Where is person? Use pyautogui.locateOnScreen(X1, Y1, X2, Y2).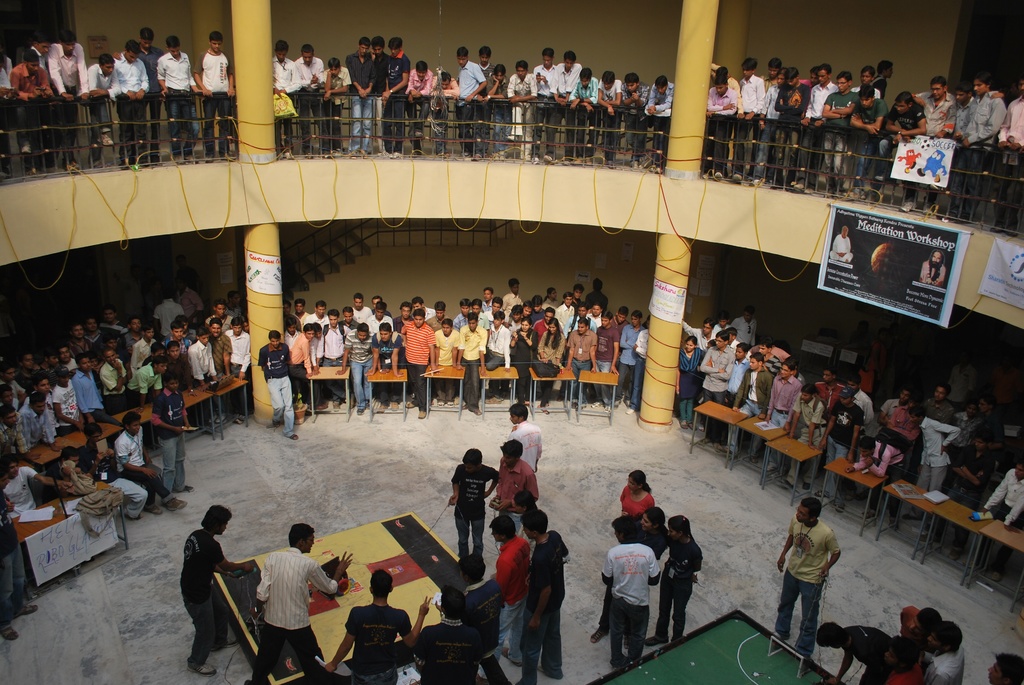
pyautogui.locateOnScreen(149, 377, 191, 492).
